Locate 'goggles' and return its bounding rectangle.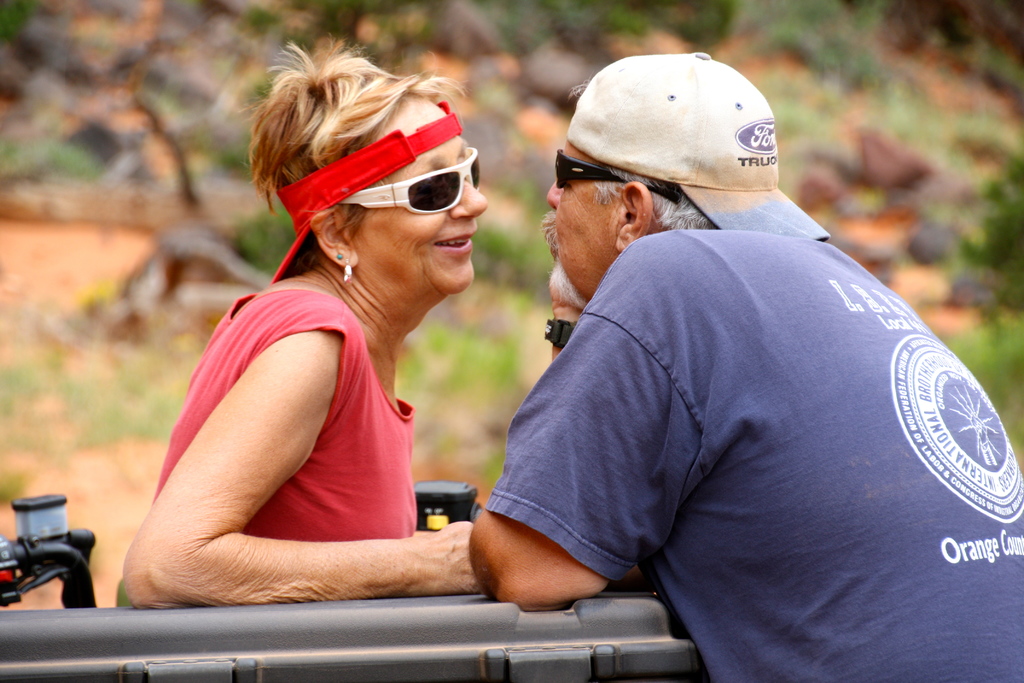
343 145 488 222.
